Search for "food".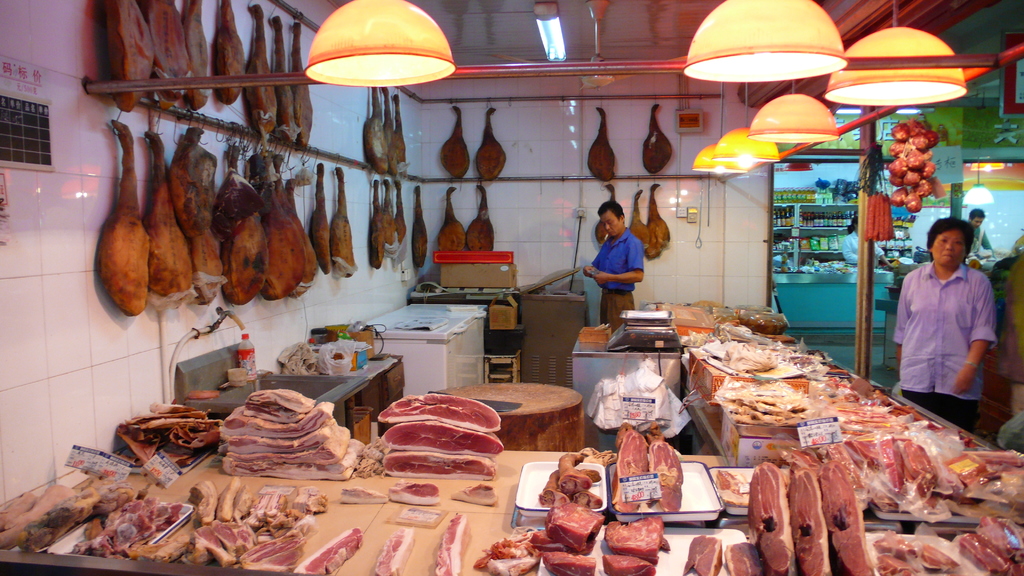
Found at {"x1": 646, "y1": 183, "x2": 672, "y2": 260}.
